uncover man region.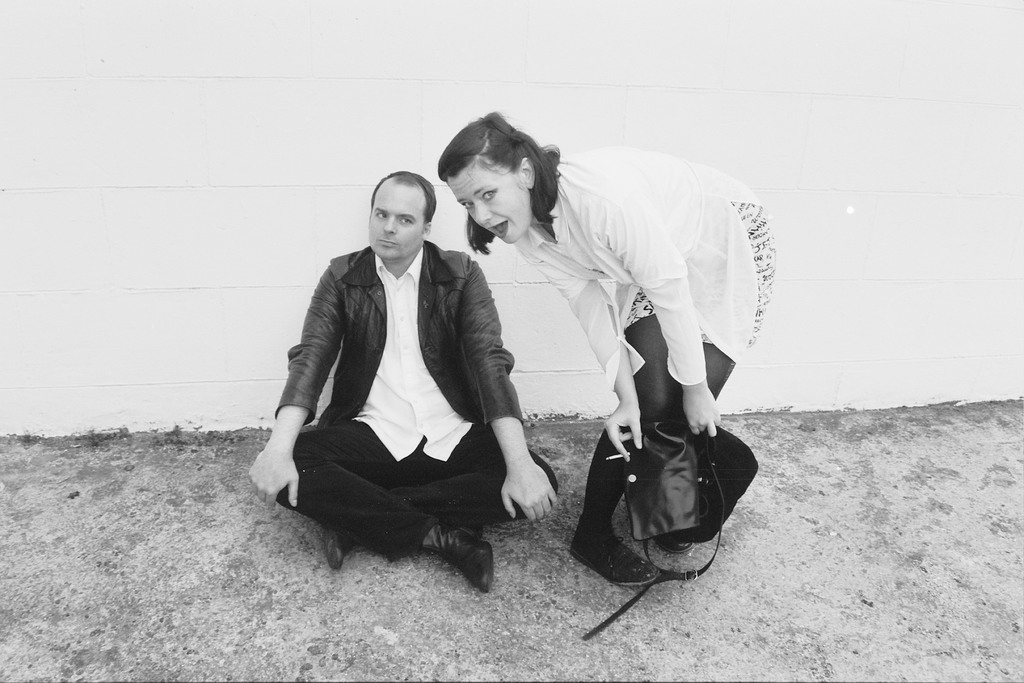
Uncovered: x1=266 y1=160 x2=547 y2=591.
